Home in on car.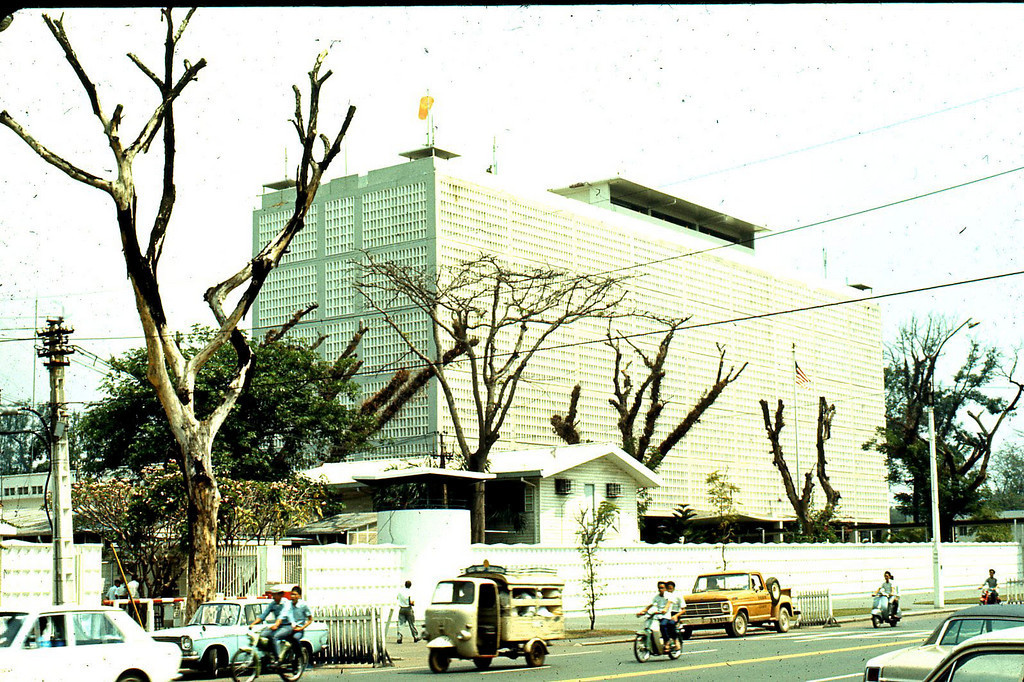
Homed in at locate(0, 602, 179, 681).
